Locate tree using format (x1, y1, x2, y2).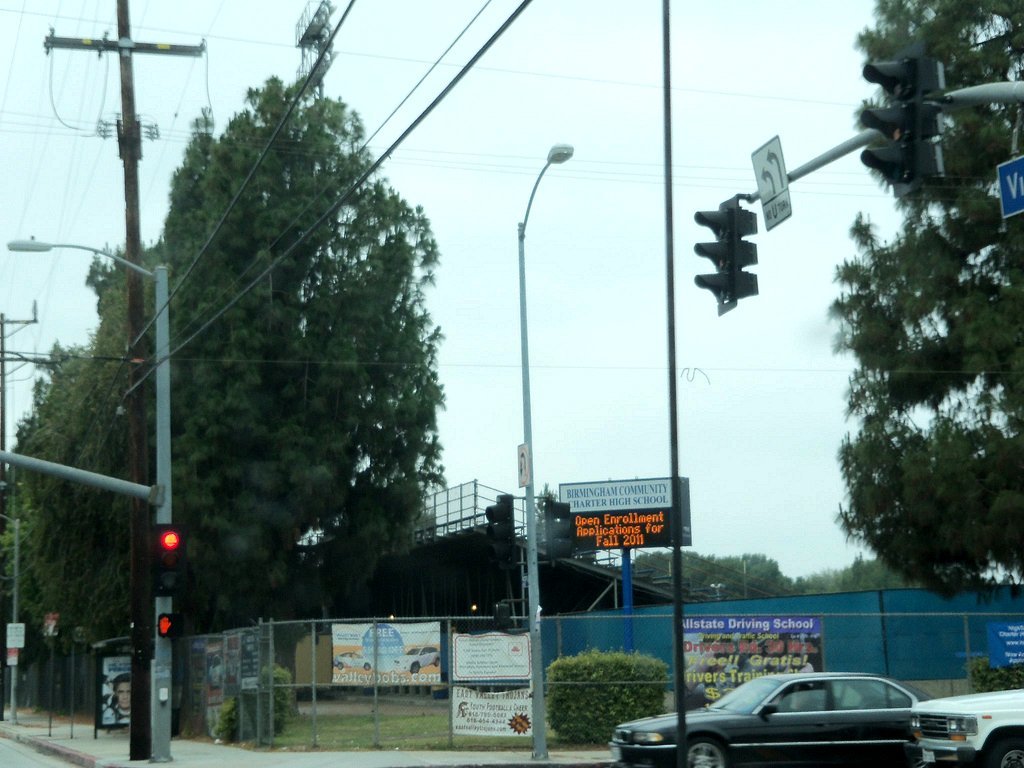
(828, 0, 1023, 612).
